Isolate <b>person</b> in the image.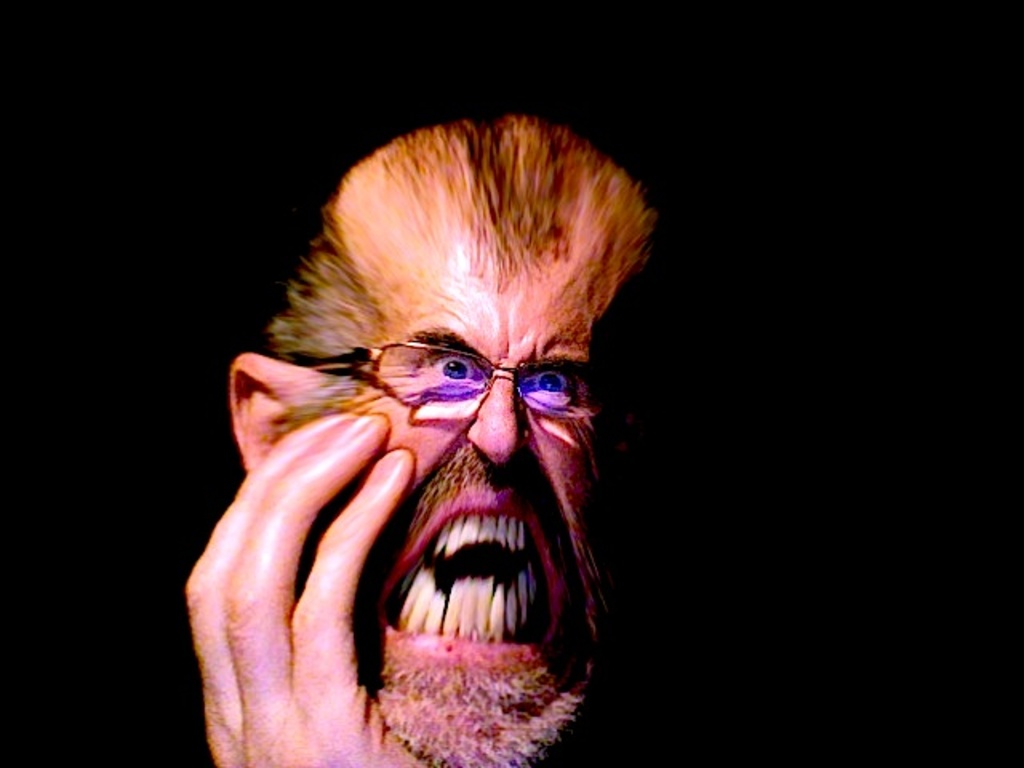
Isolated region: {"x1": 186, "y1": 112, "x2": 642, "y2": 766}.
